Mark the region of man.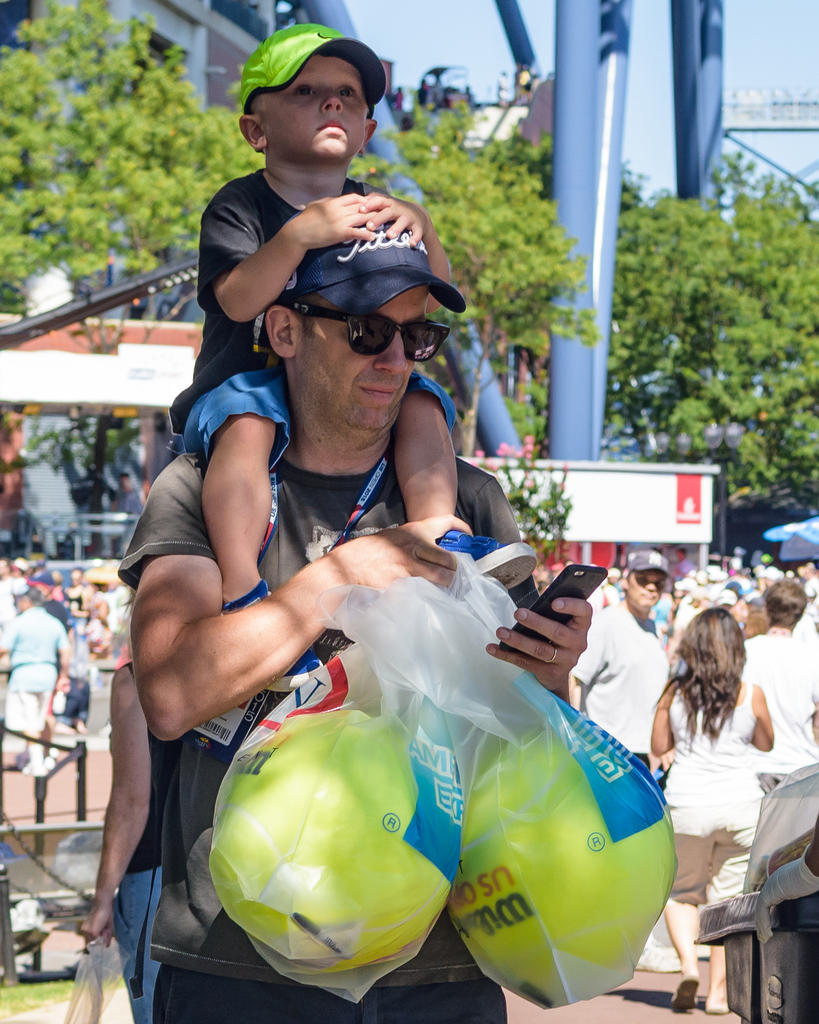
Region: (116, 218, 592, 1023).
